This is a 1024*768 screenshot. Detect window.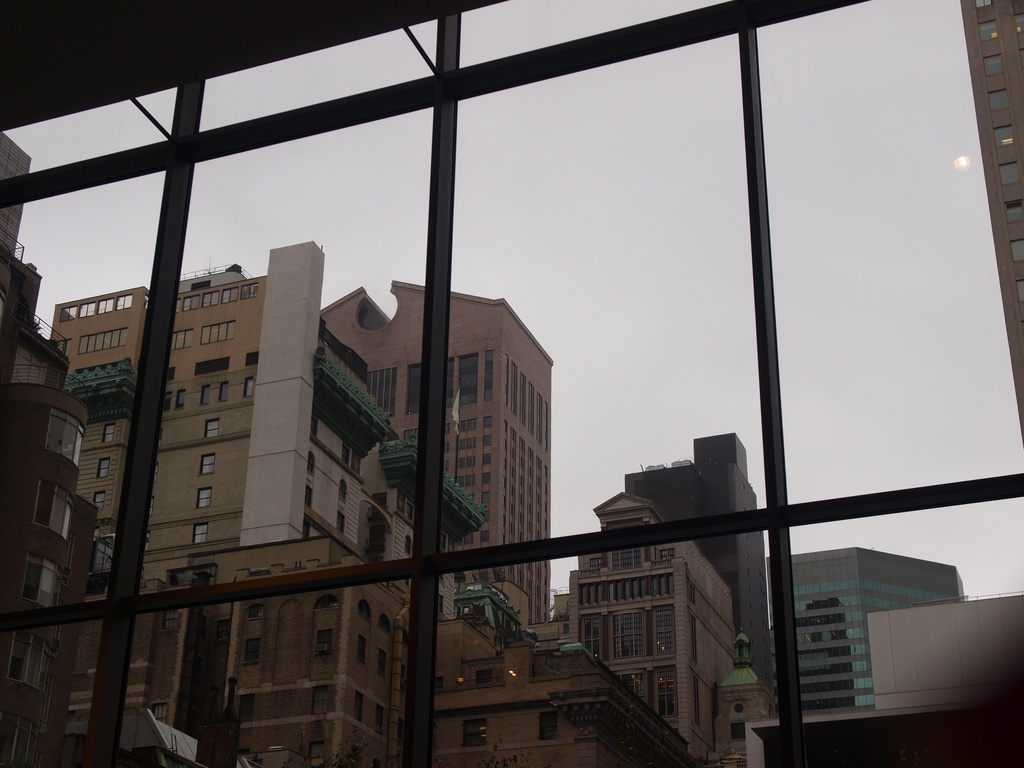
<box>974,16,1001,42</box>.
